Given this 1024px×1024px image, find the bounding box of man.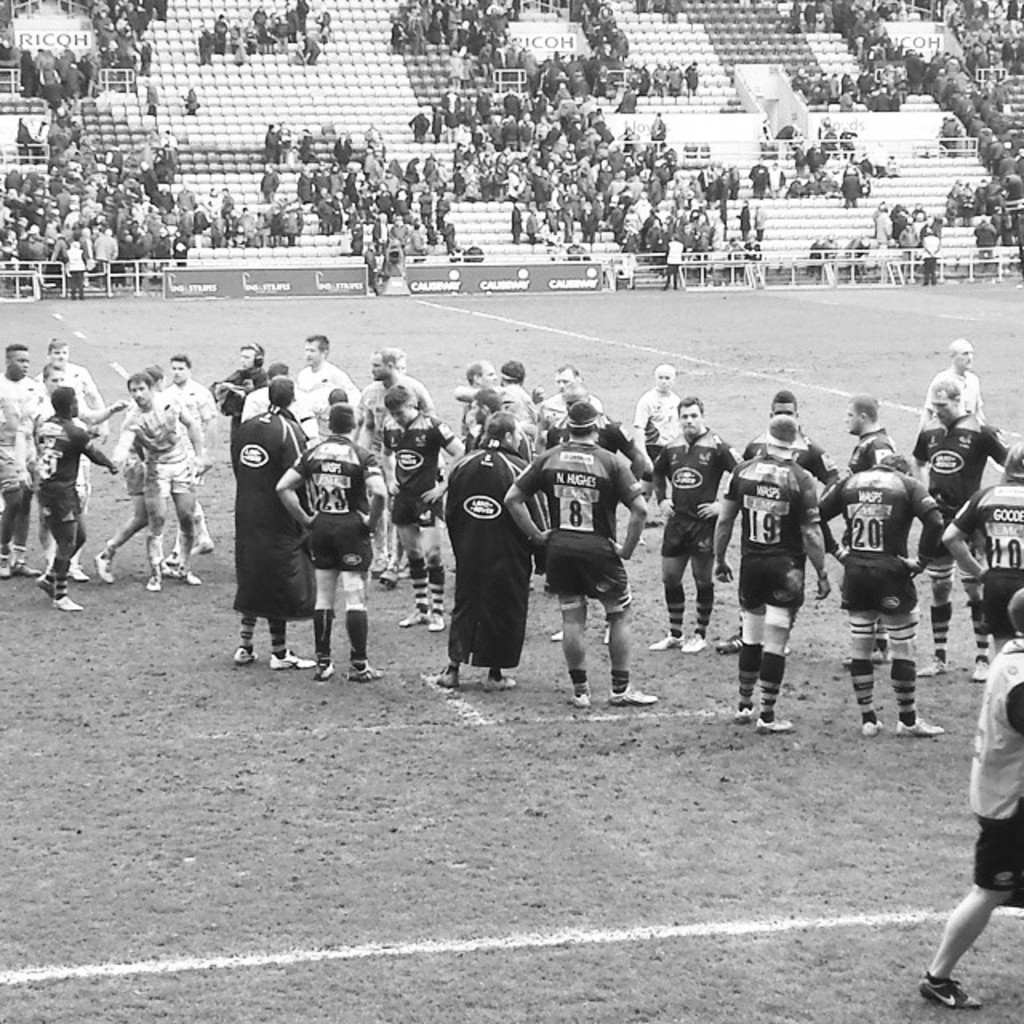
pyautogui.locateOnScreen(842, 394, 898, 670).
